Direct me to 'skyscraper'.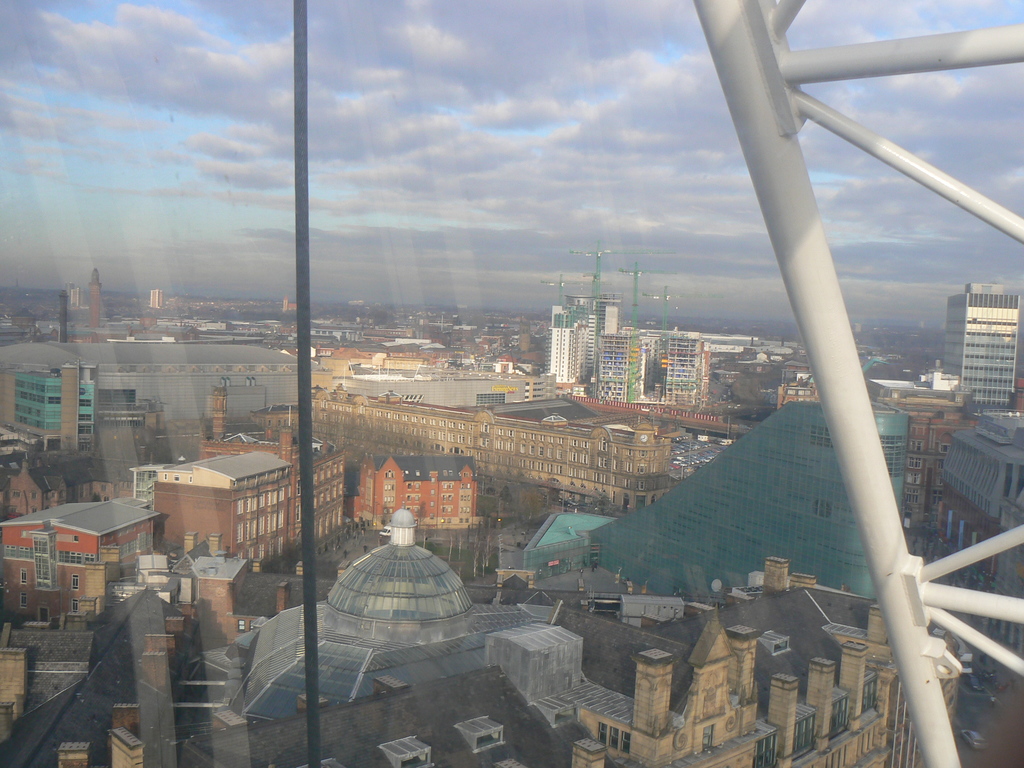
Direction: box(10, 365, 100, 458).
